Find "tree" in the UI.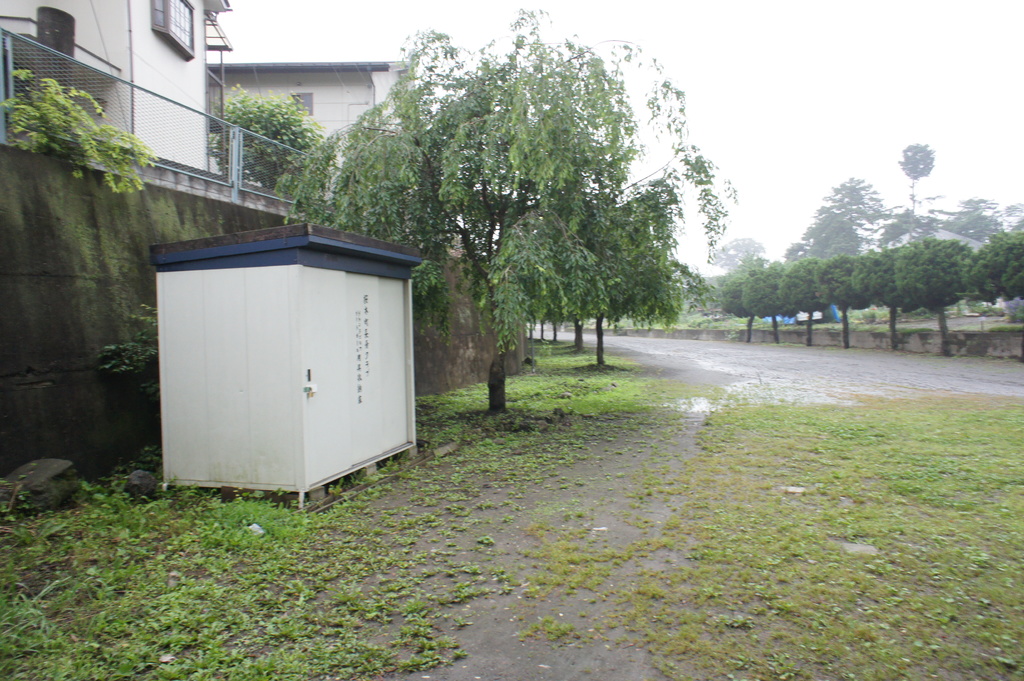
UI element at [897,143,936,319].
